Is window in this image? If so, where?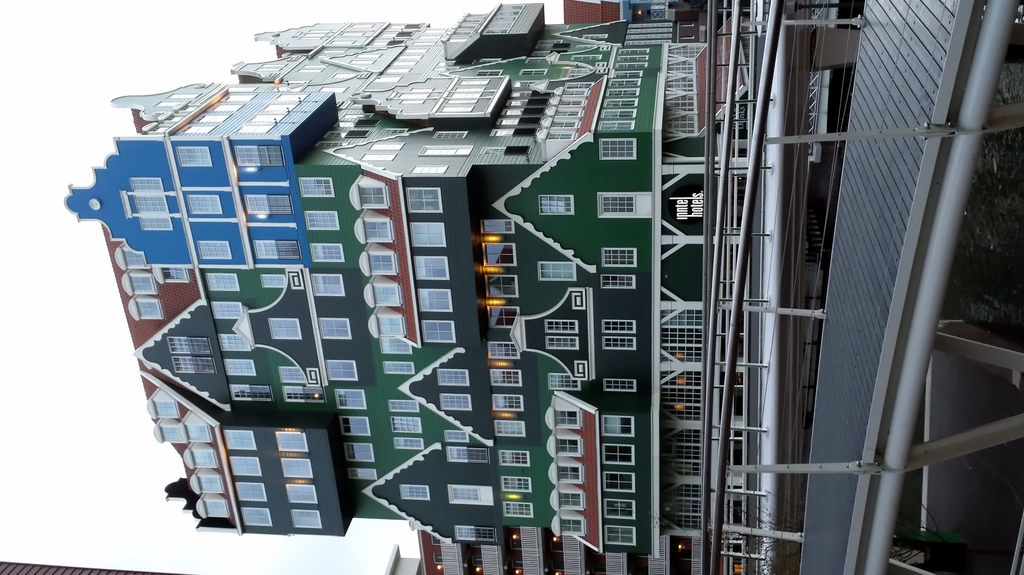
Yes, at rect(600, 273, 637, 290).
